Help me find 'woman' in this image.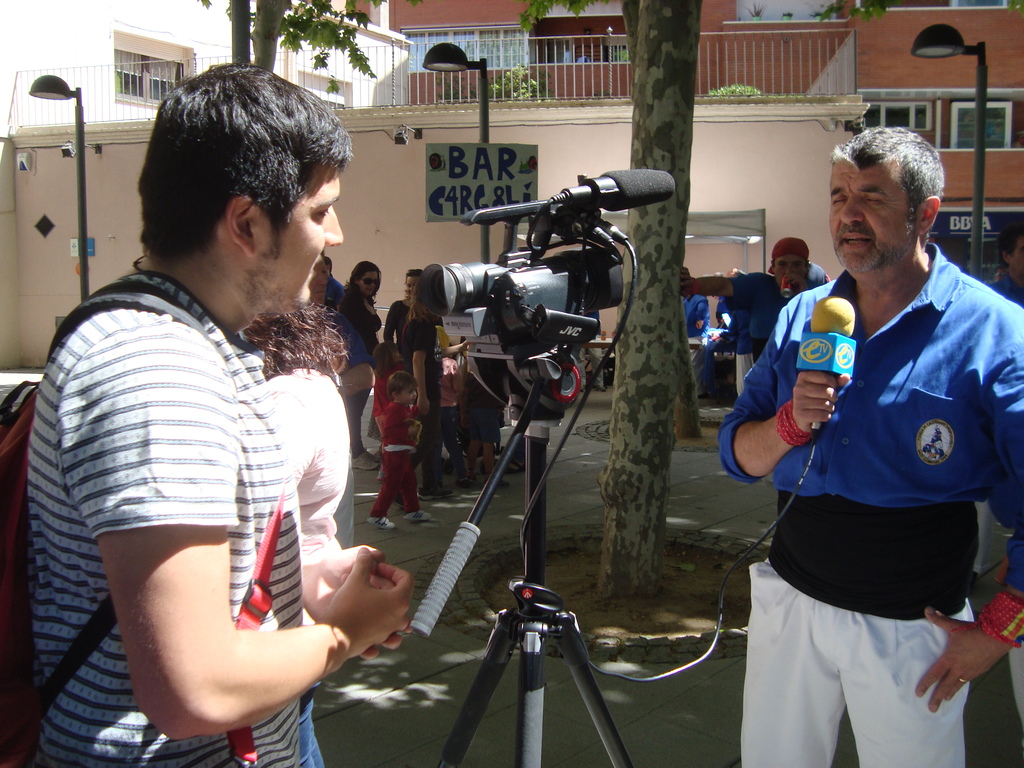
Found it: <bbox>383, 267, 427, 367</bbox>.
